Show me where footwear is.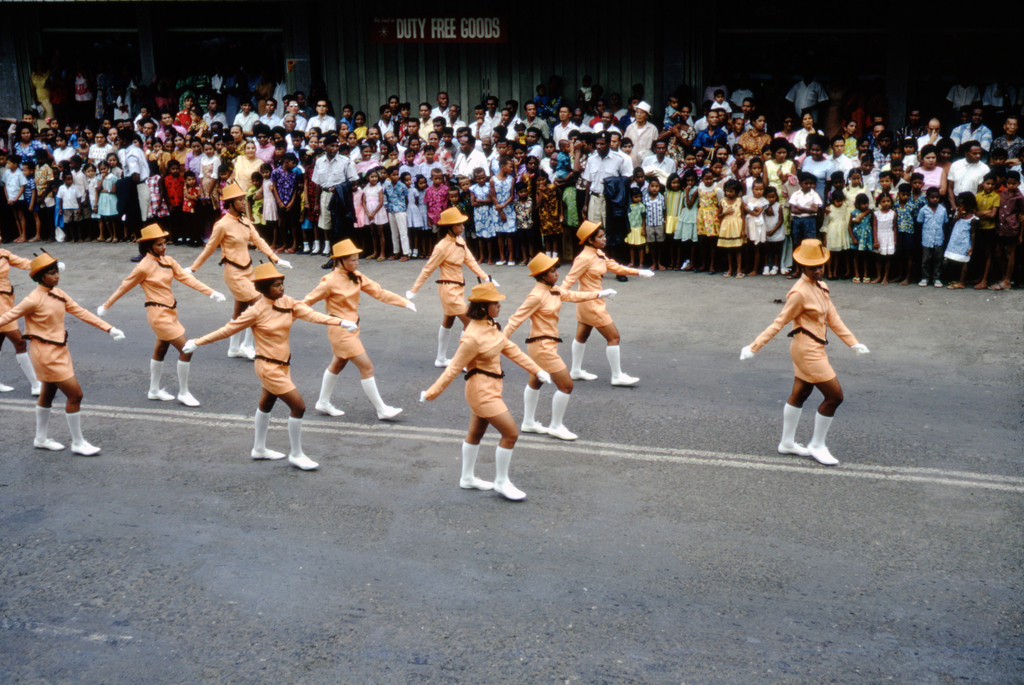
footwear is at bbox=[460, 326, 469, 373].
